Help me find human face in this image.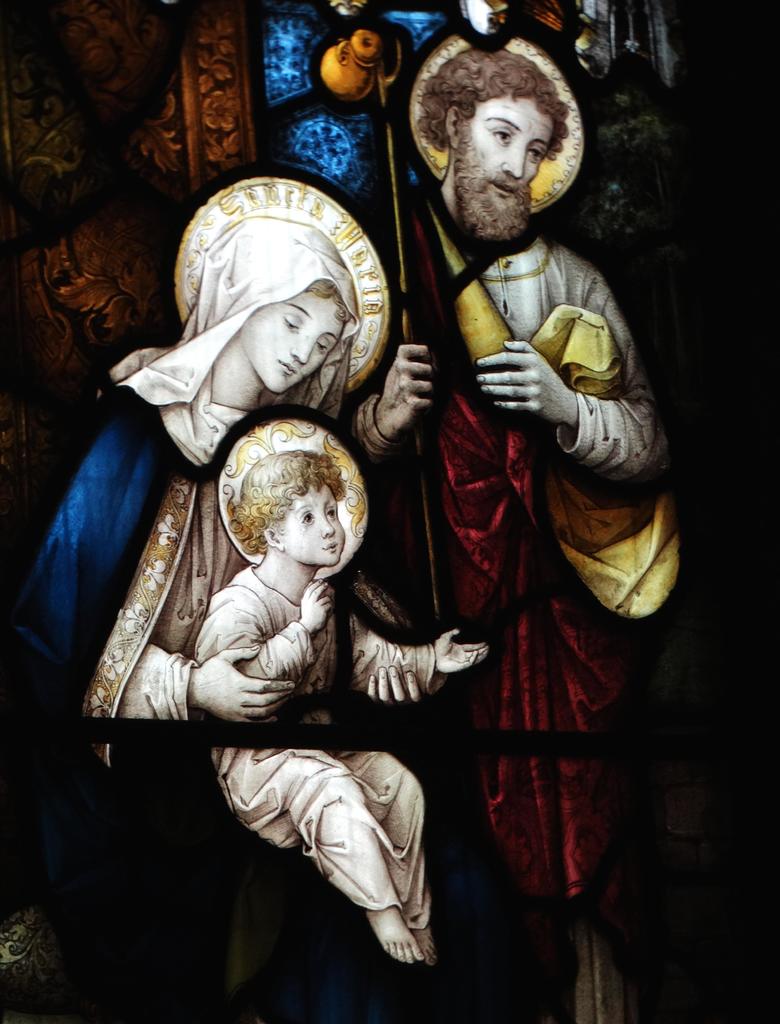
Found it: [x1=285, y1=486, x2=344, y2=563].
